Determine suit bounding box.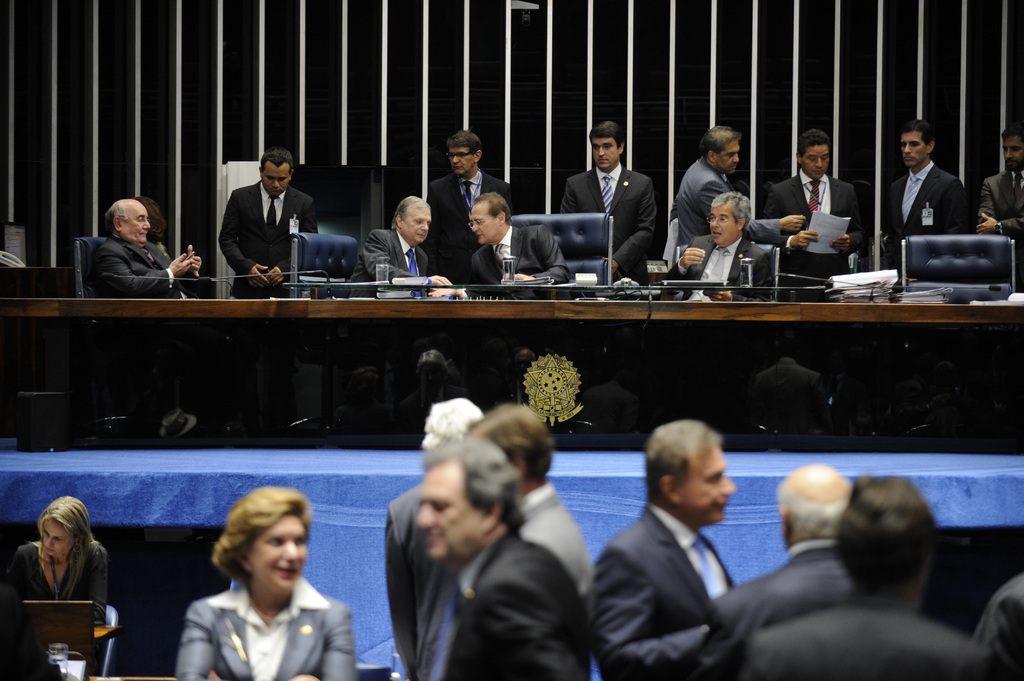
Determined: x1=98, y1=233, x2=186, y2=302.
